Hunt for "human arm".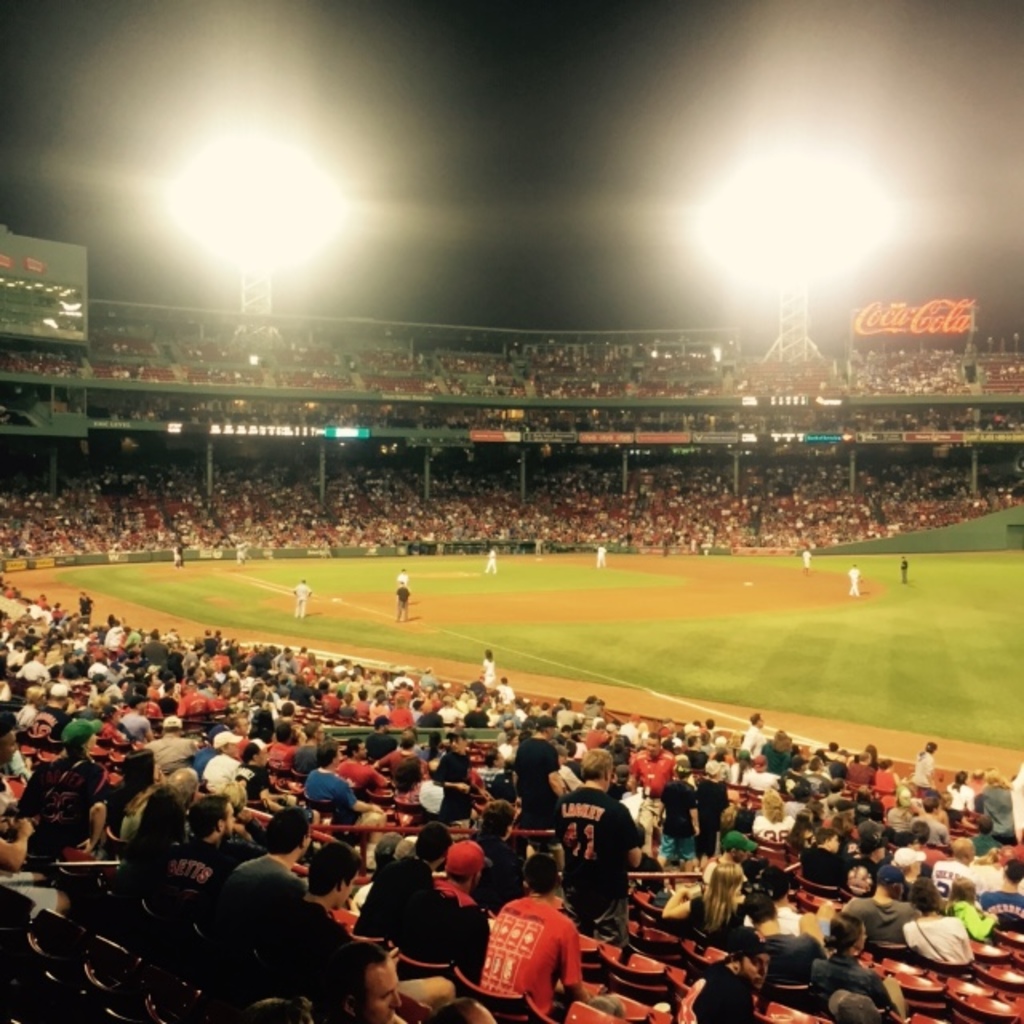
Hunted down at l=622, t=808, r=643, b=867.
